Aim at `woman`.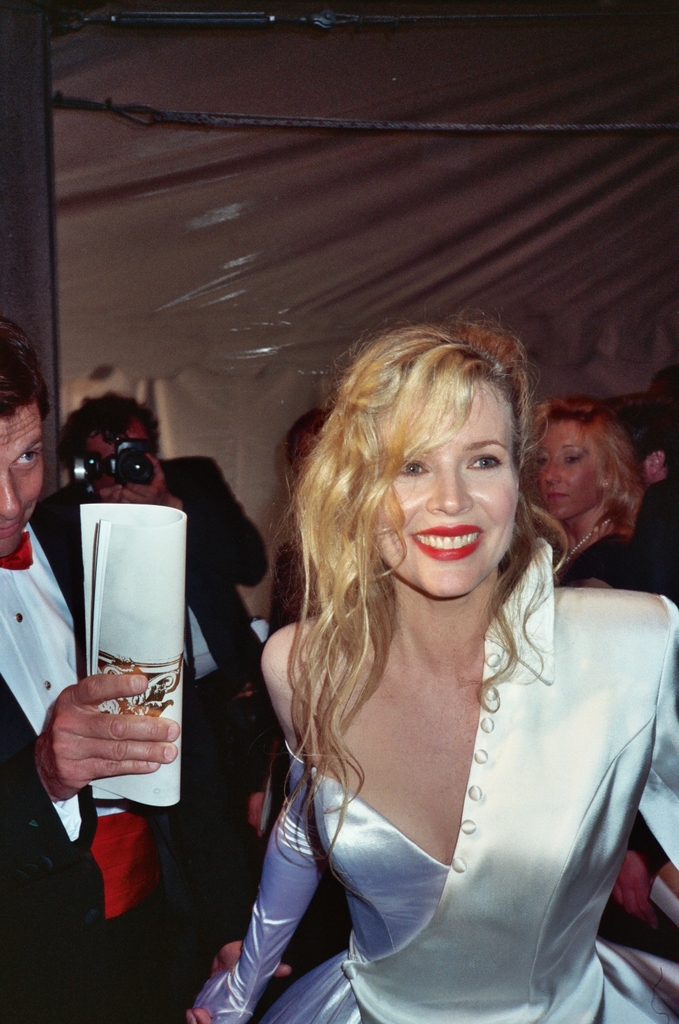
Aimed at box=[208, 285, 661, 1010].
